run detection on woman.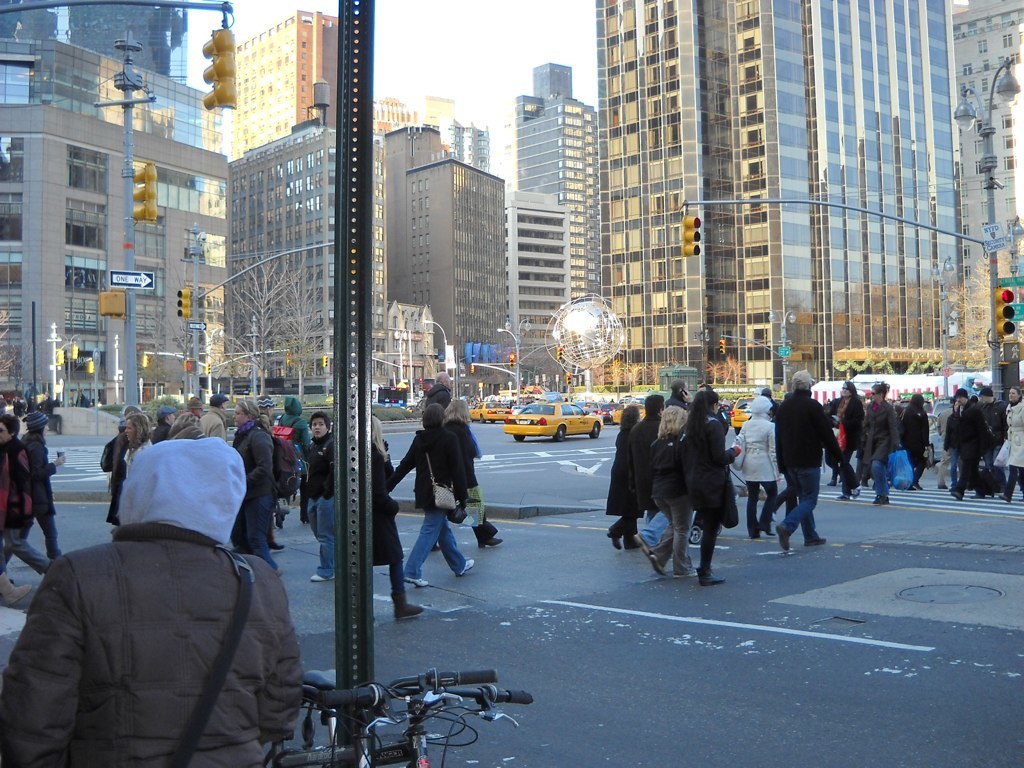
Result: {"x1": 823, "y1": 380, "x2": 866, "y2": 501}.
